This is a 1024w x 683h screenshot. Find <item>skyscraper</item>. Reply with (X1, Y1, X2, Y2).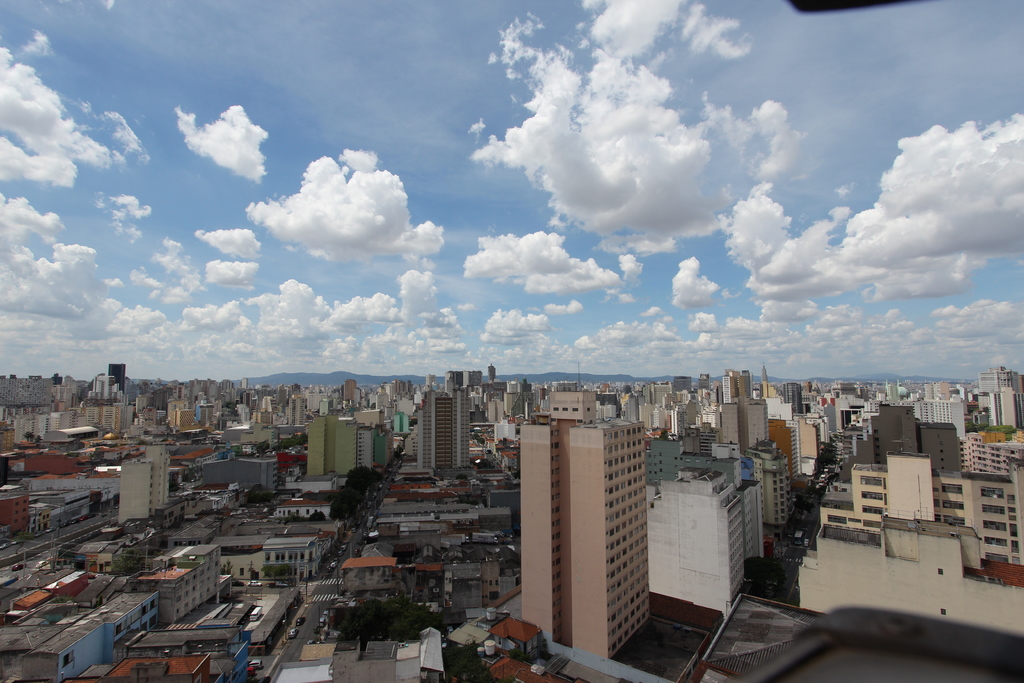
(719, 375, 737, 405).
